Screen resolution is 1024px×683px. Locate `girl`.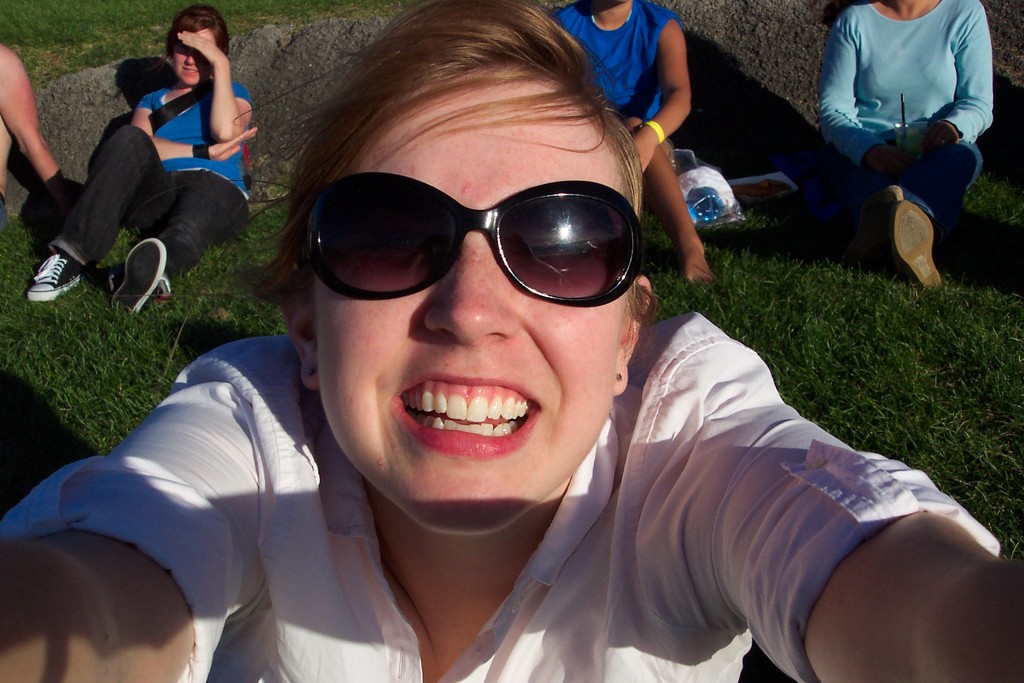
(22, 4, 258, 317).
